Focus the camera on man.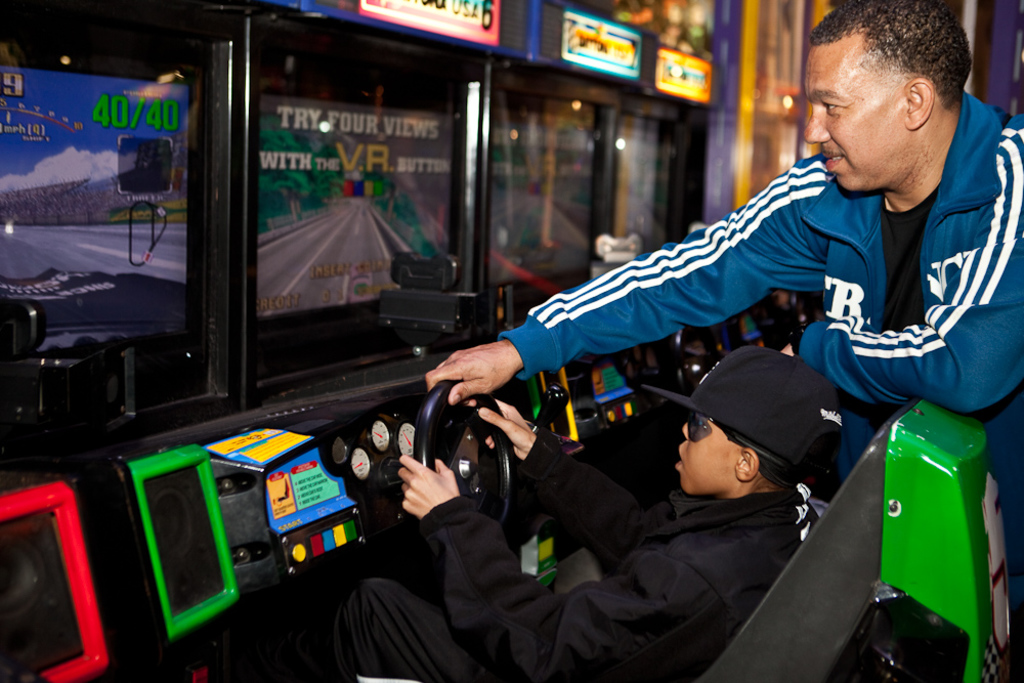
Focus region: <box>422,0,1023,682</box>.
